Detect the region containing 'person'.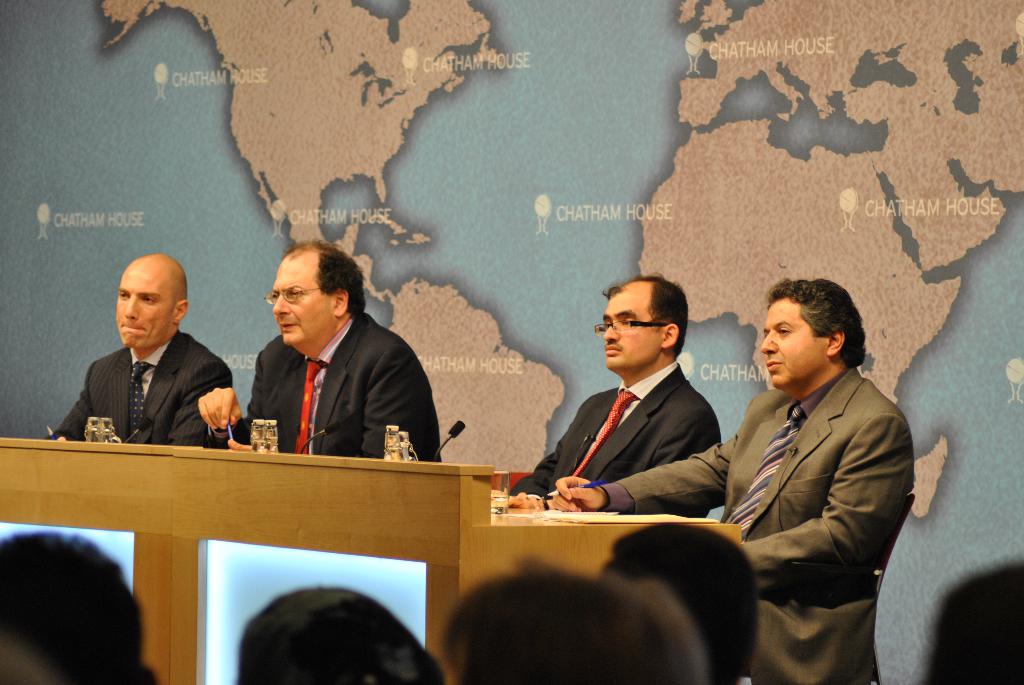
(198,239,444,463).
